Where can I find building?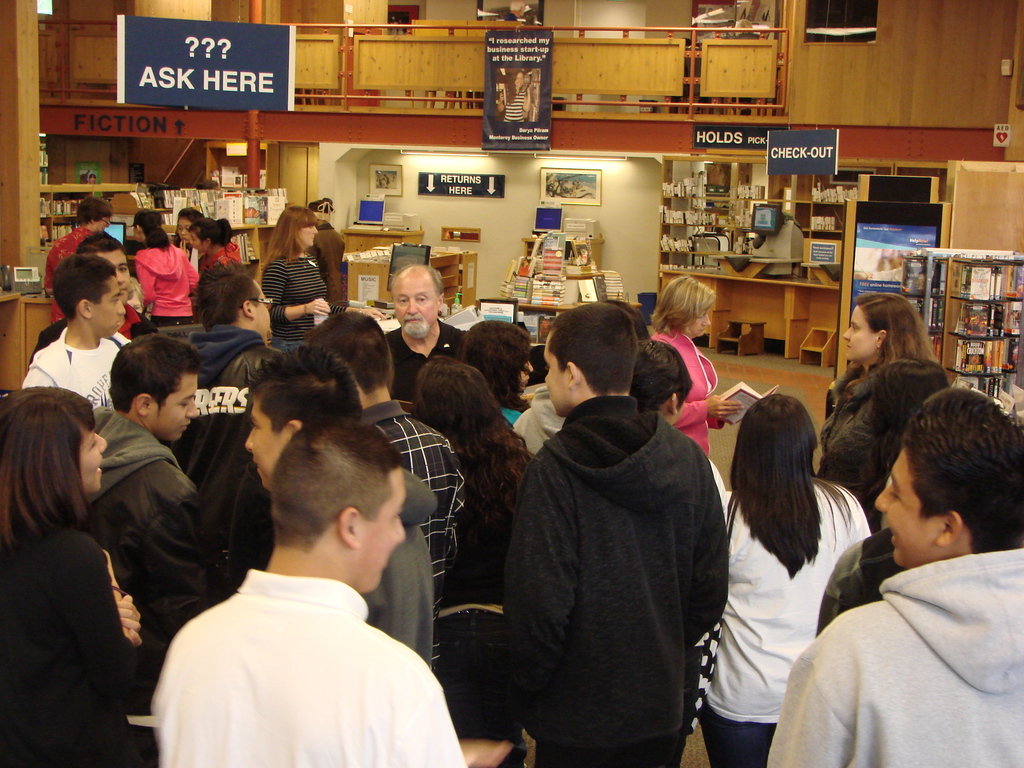
You can find it at x1=0, y1=0, x2=1023, y2=767.
